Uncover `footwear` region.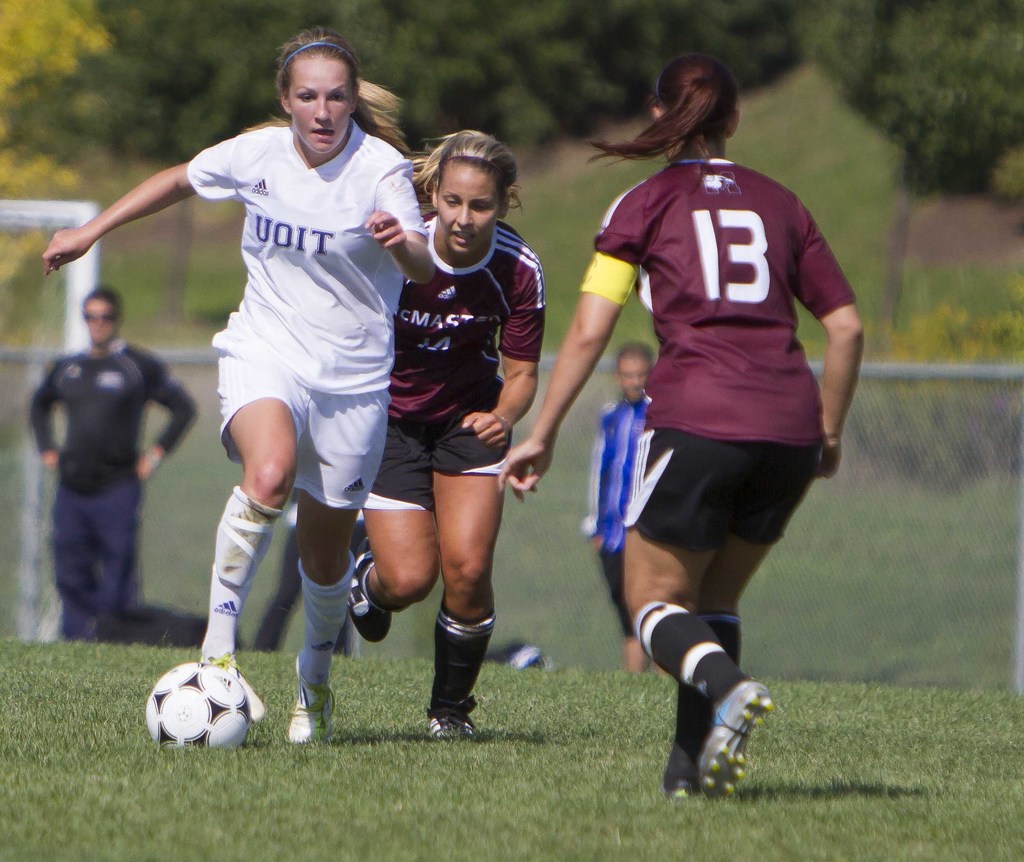
Uncovered: <bbox>701, 682, 774, 803</bbox>.
